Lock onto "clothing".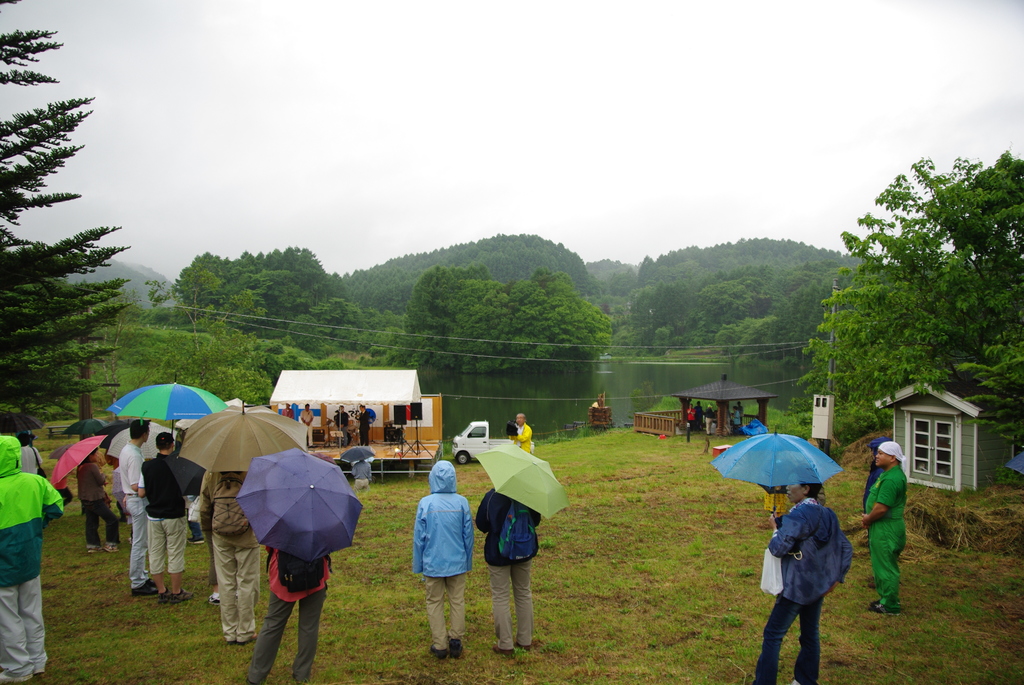
Locked: 332/411/351/435.
